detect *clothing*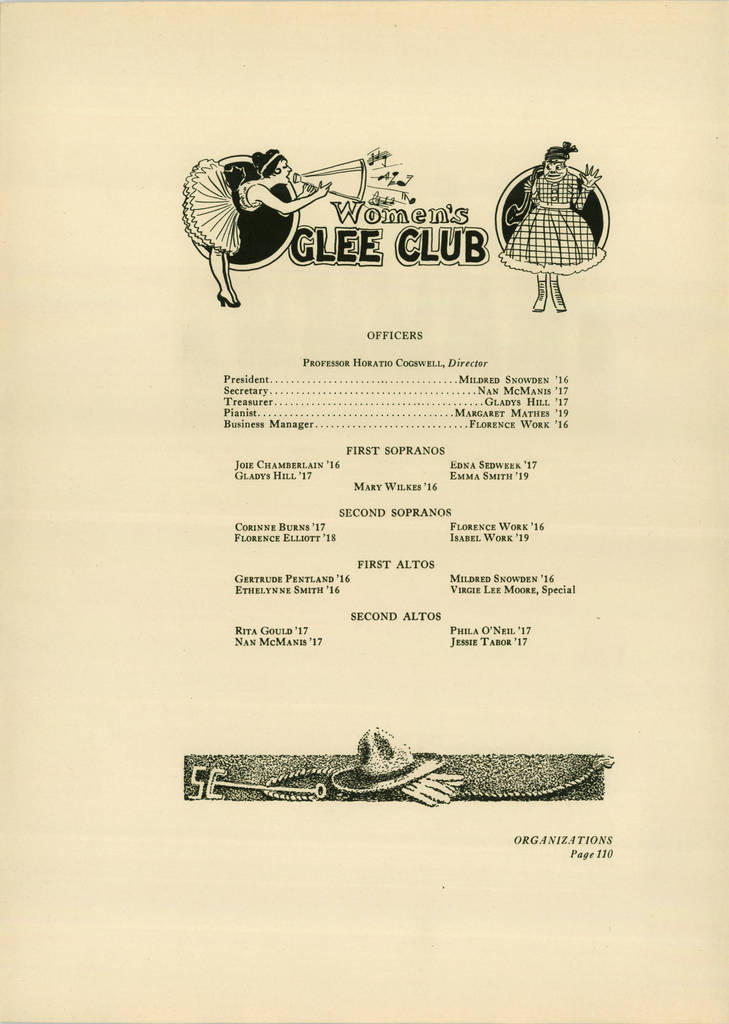
(499,166,604,278)
